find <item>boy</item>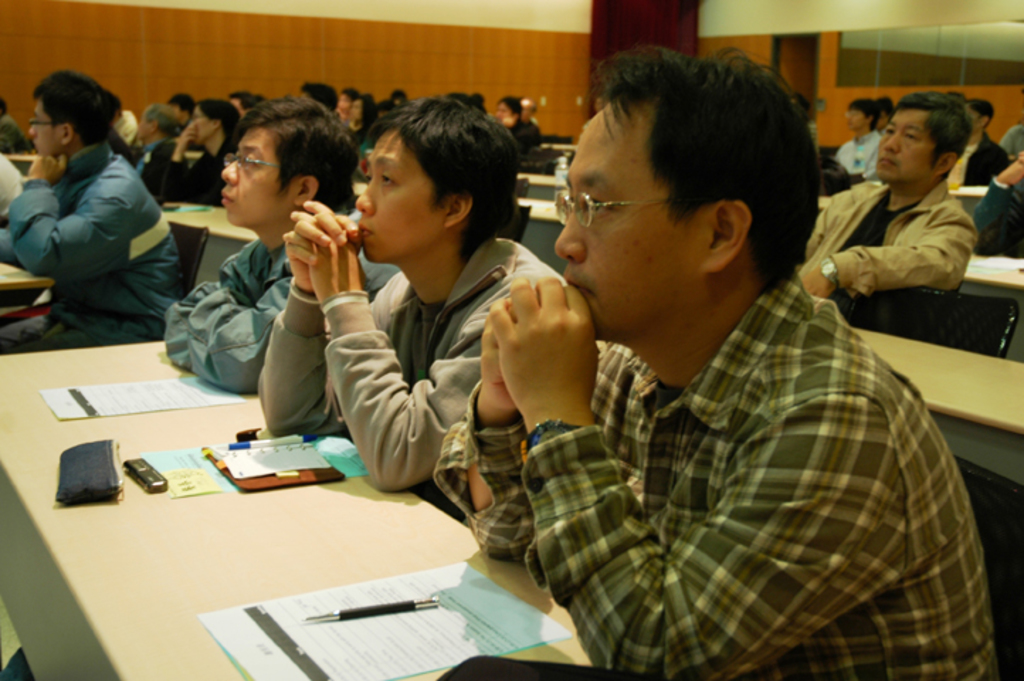
[left=298, top=92, right=573, bottom=546]
